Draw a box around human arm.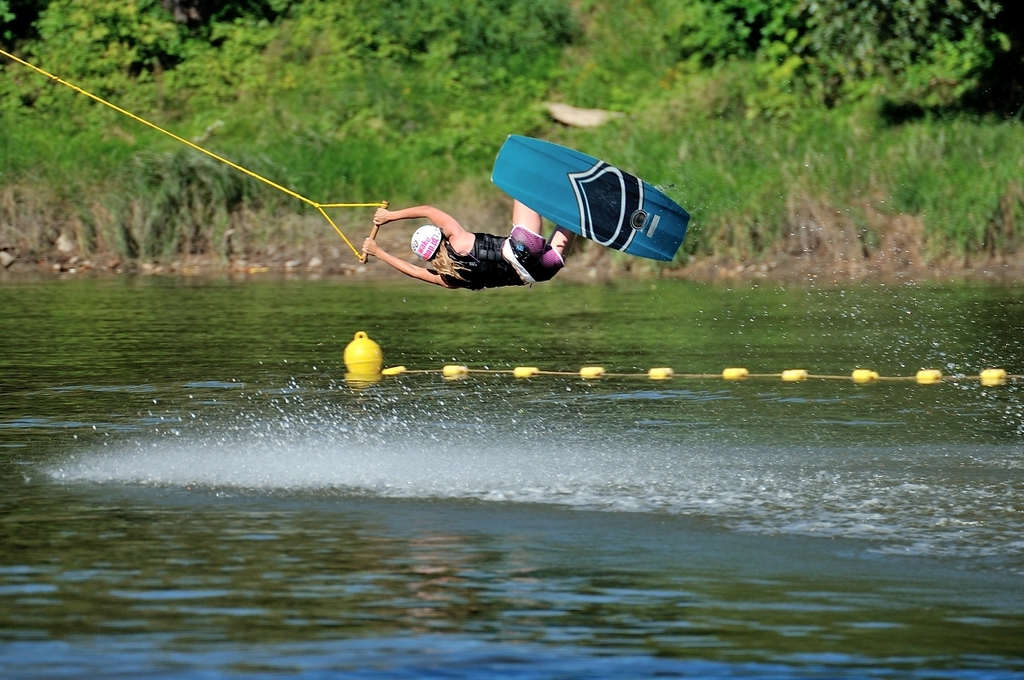
(374,207,460,236).
